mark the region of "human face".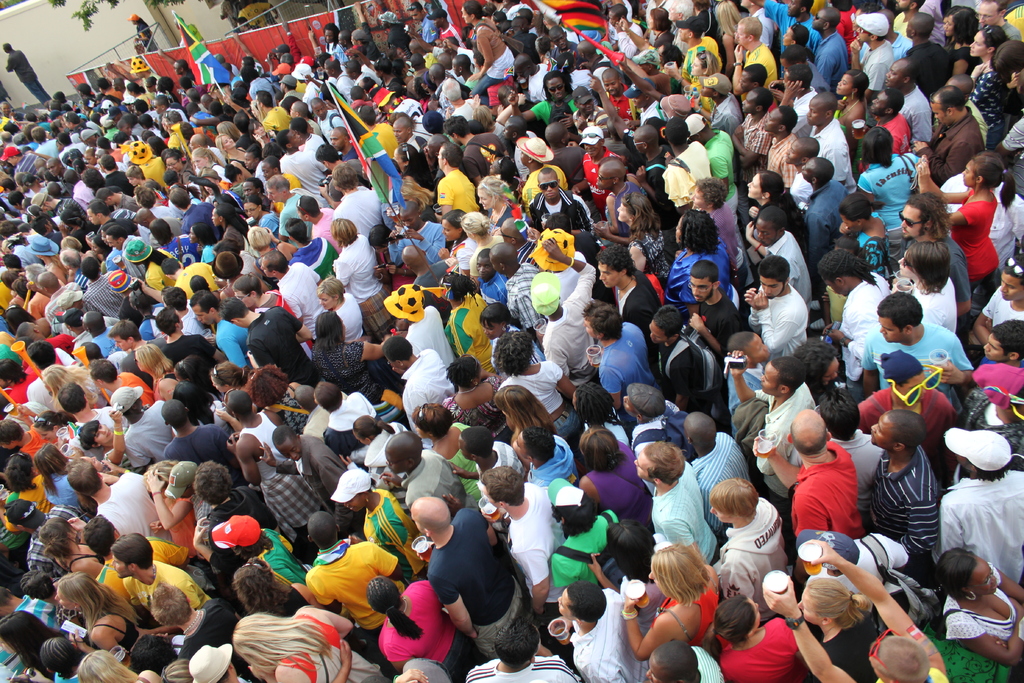
Region: (173,62,180,76).
